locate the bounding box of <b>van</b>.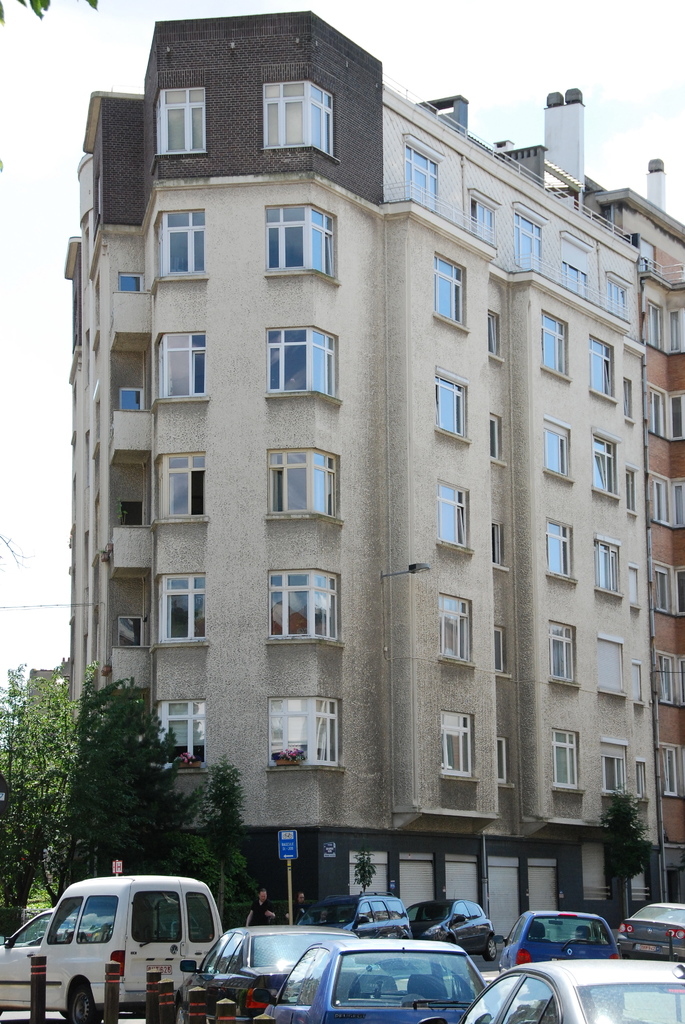
Bounding box: box=[0, 867, 228, 1023].
